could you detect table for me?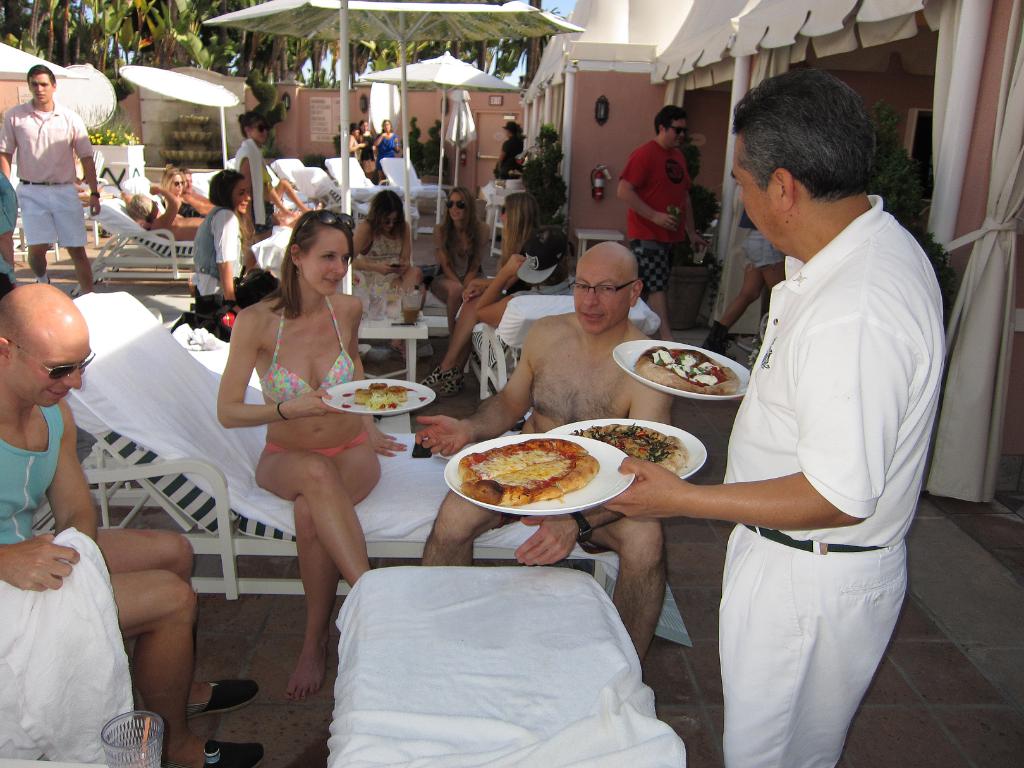
Detection result: locate(392, 299, 476, 364).
